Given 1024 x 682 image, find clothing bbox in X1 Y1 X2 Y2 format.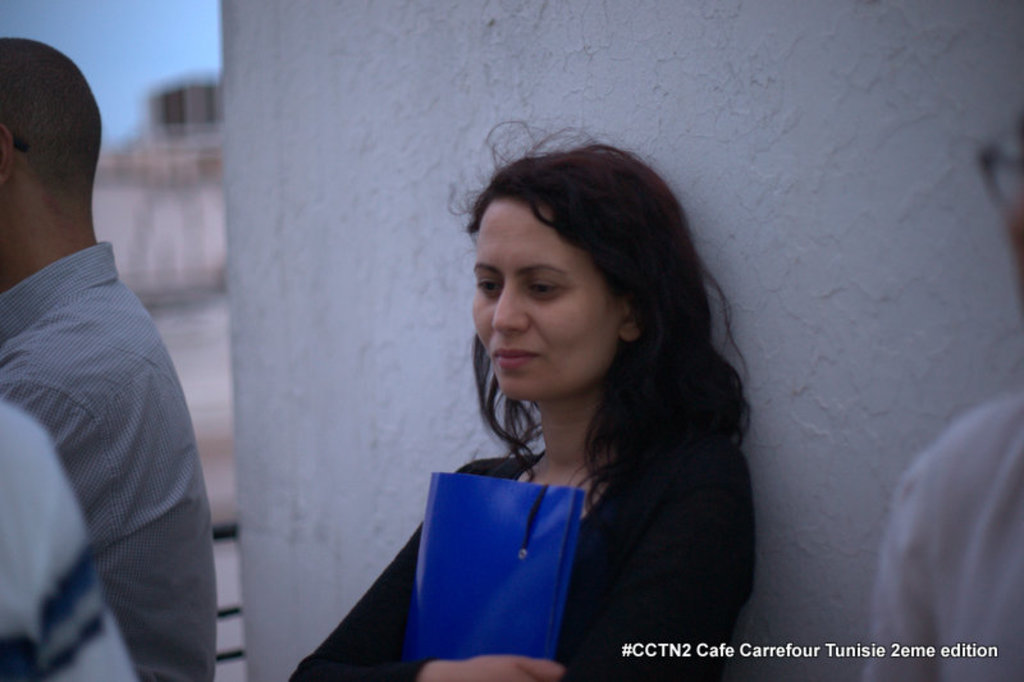
865 388 1023 681.
